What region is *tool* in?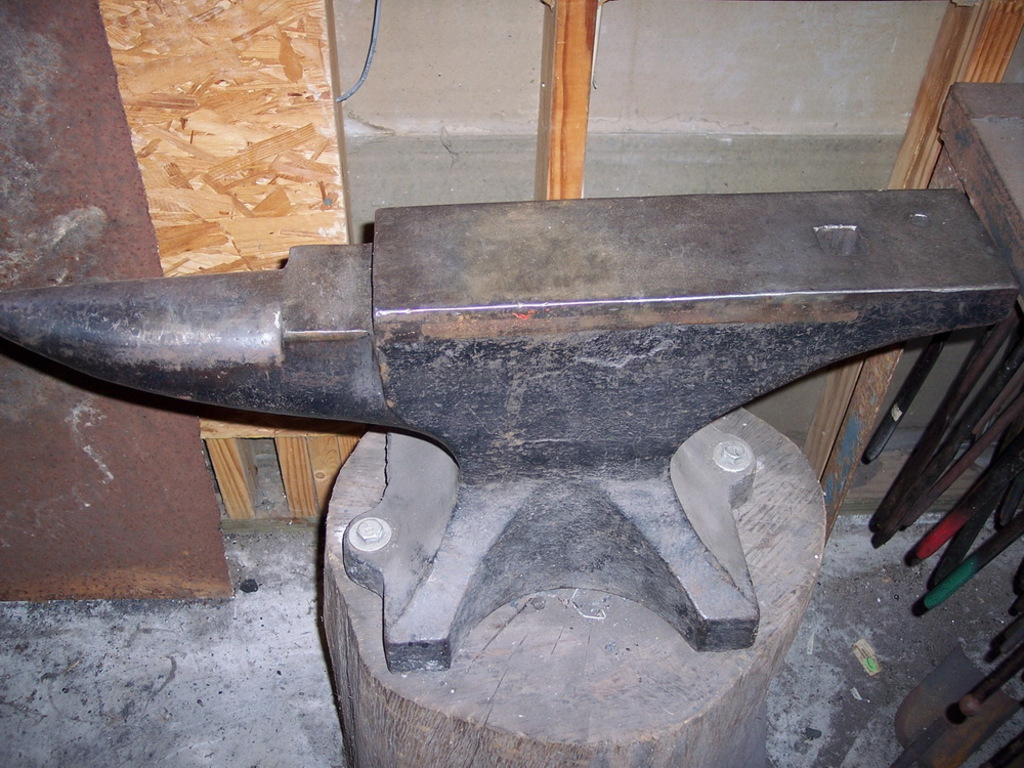
Rect(0, 178, 1023, 673).
